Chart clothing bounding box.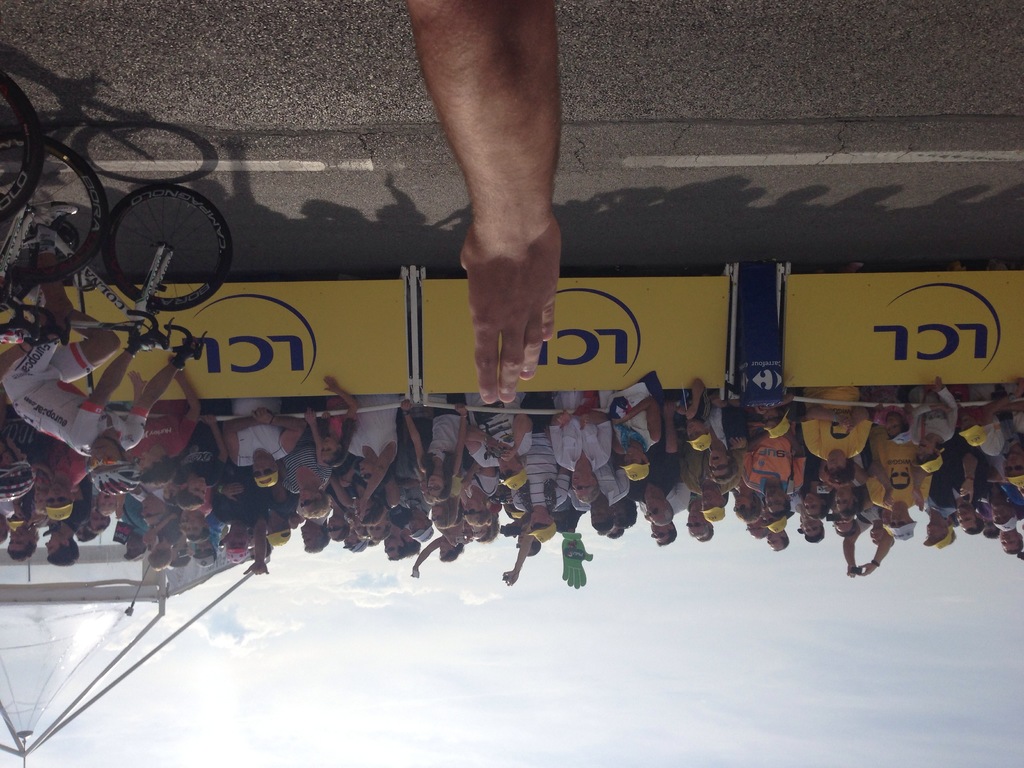
Charted: box=[918, 527, 973, 553].
